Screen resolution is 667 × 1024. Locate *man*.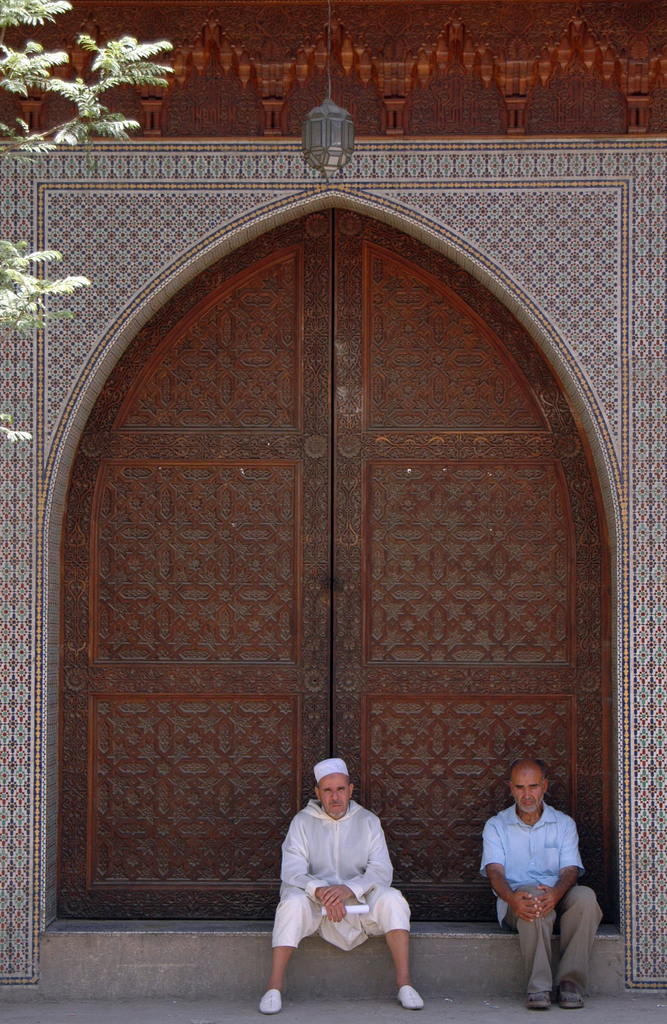
483,748,609,1011.
